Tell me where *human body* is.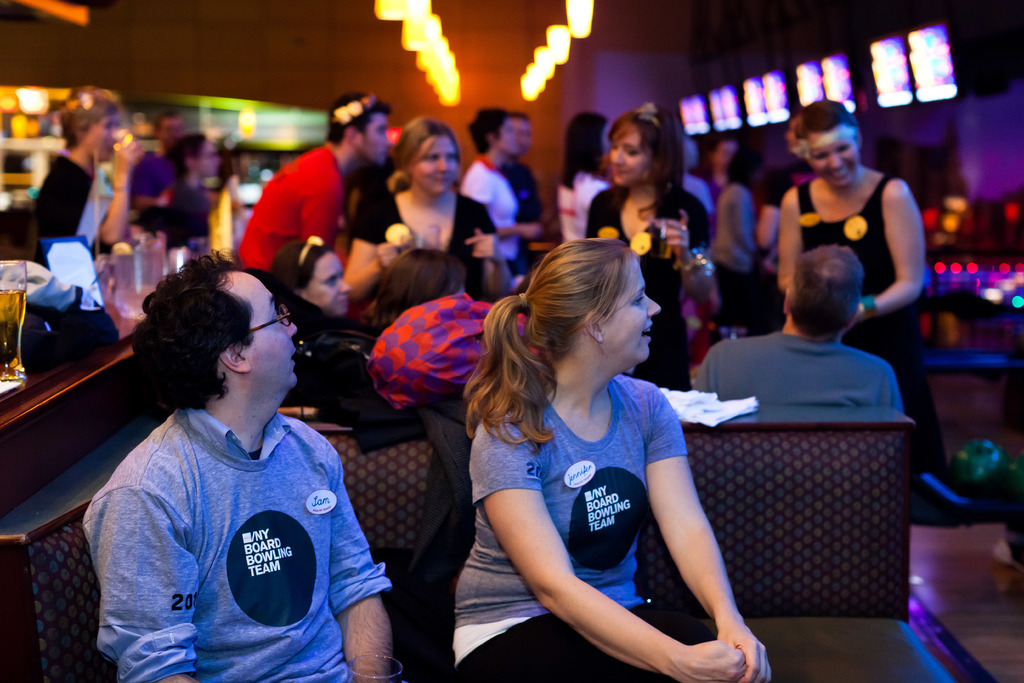
*human body* is at rect(86, 273, 403, 682).
